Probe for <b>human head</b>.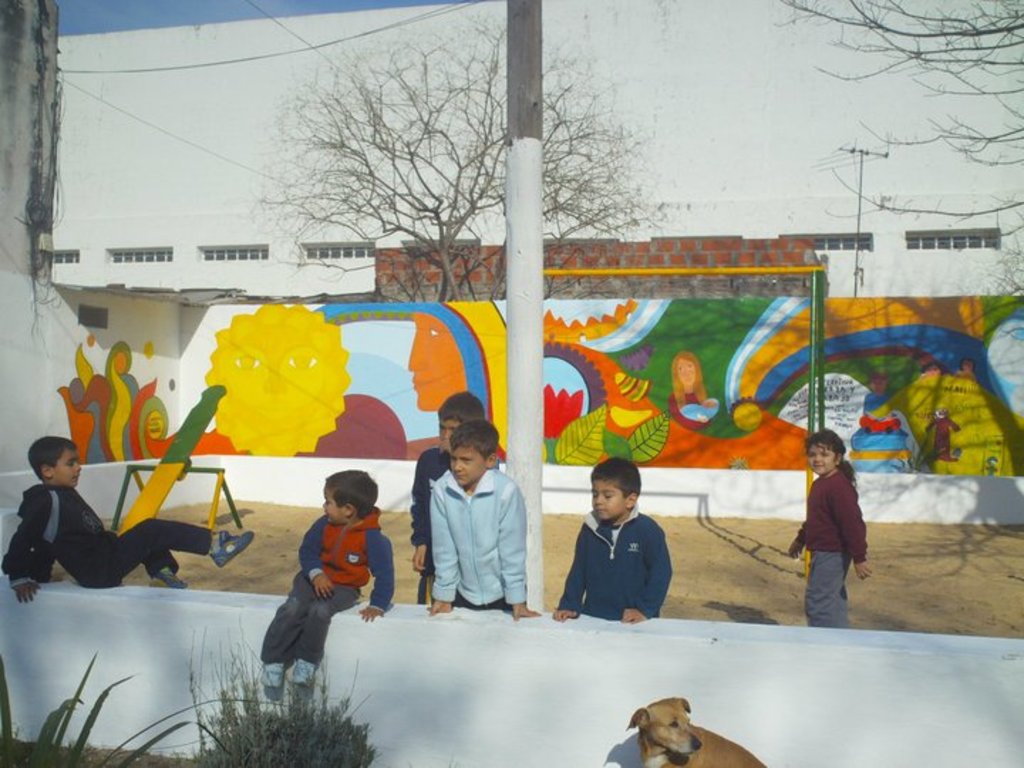
Probe result: <bbox>806, 430, 846, 478</bbox>.
